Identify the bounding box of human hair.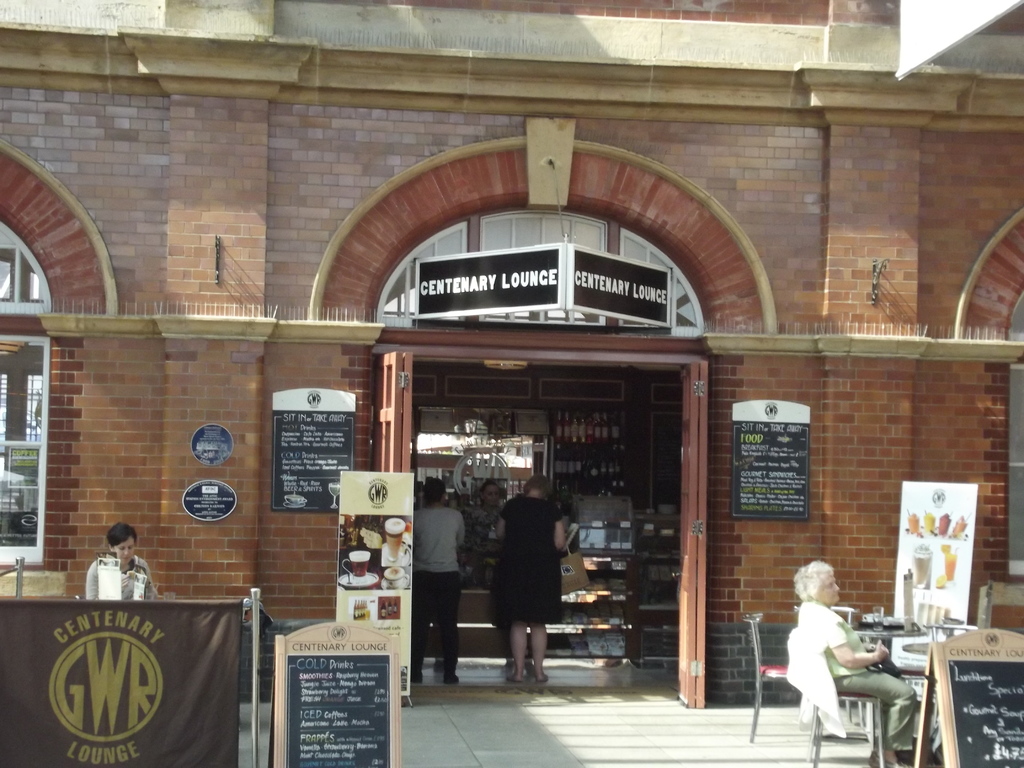
crop(794, 558, 834, 595).
